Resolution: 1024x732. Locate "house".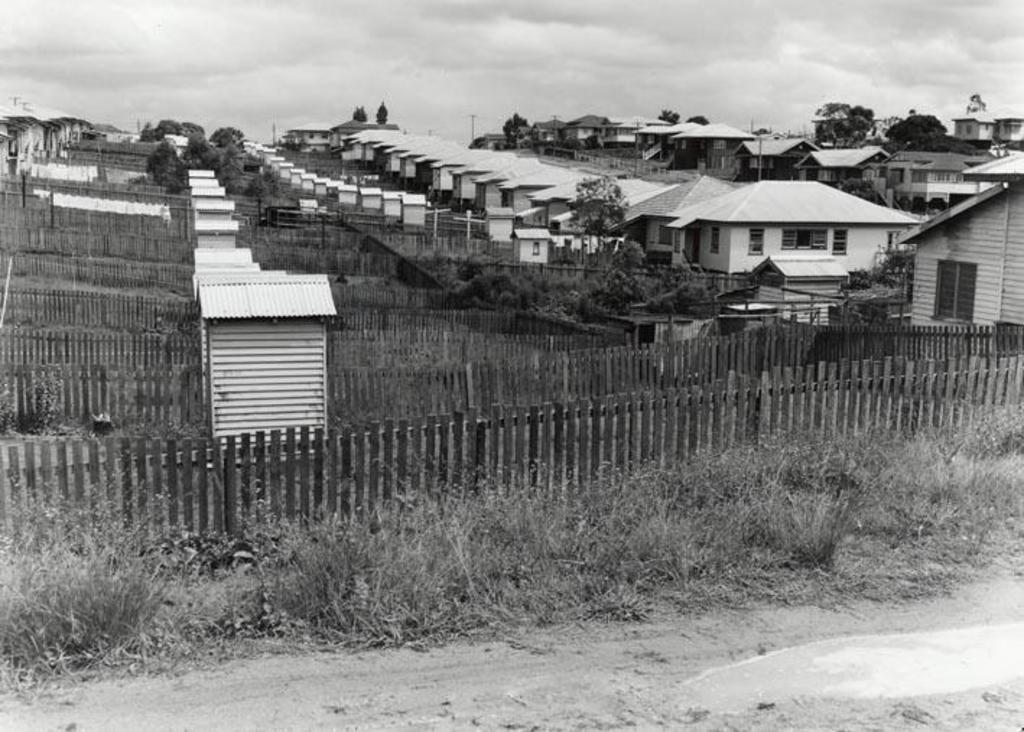
box(179, 162, 231, 188).
